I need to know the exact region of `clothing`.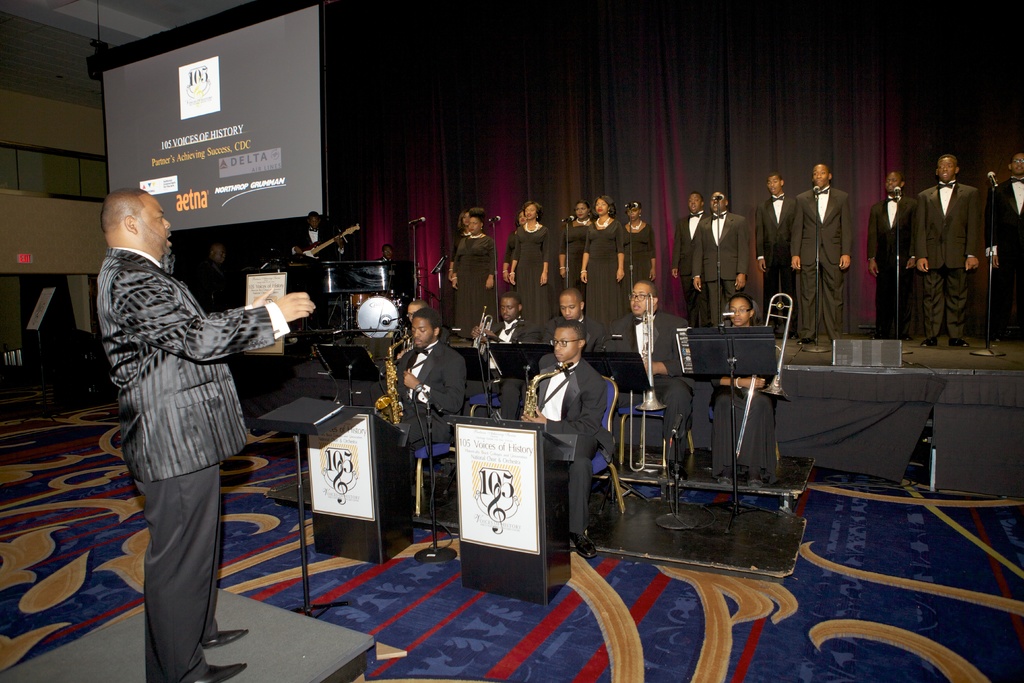
Region: l=691, t=212, r=748, b=331.
